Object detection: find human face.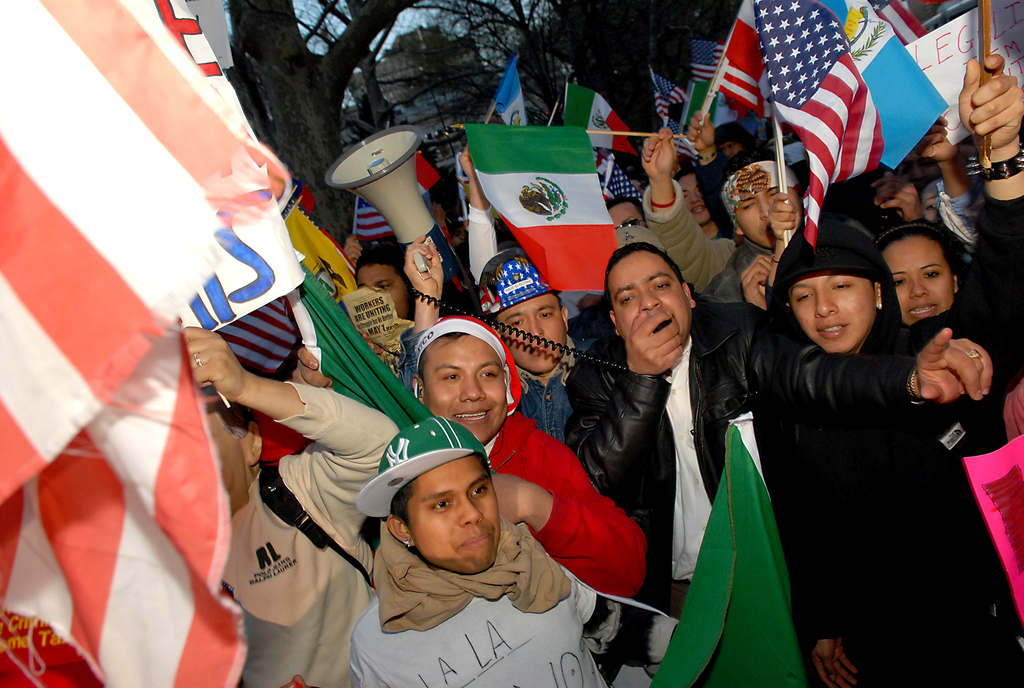
500,296,565,370.
